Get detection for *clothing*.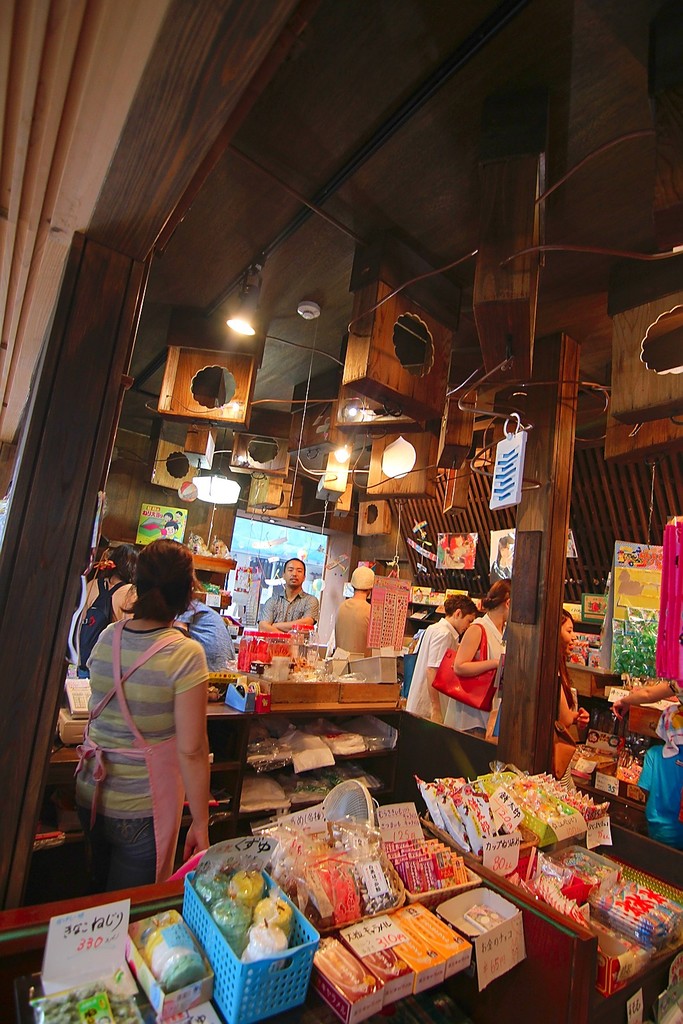
Detection: 326/596/374/659.
